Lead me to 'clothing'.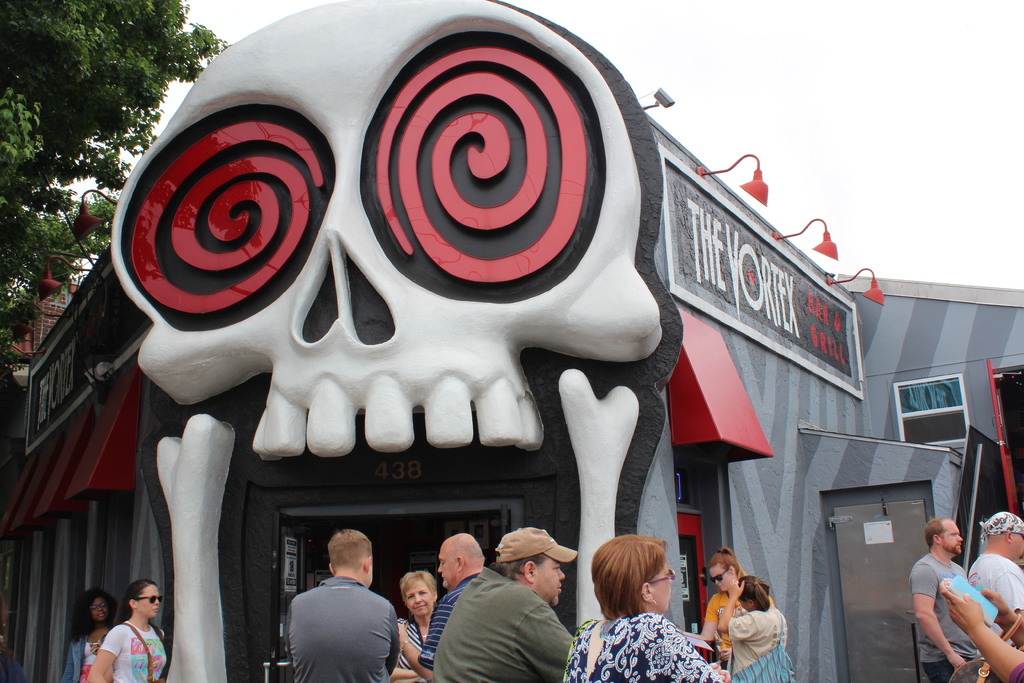
Lead to BBox(61, 625, 109, 682).
